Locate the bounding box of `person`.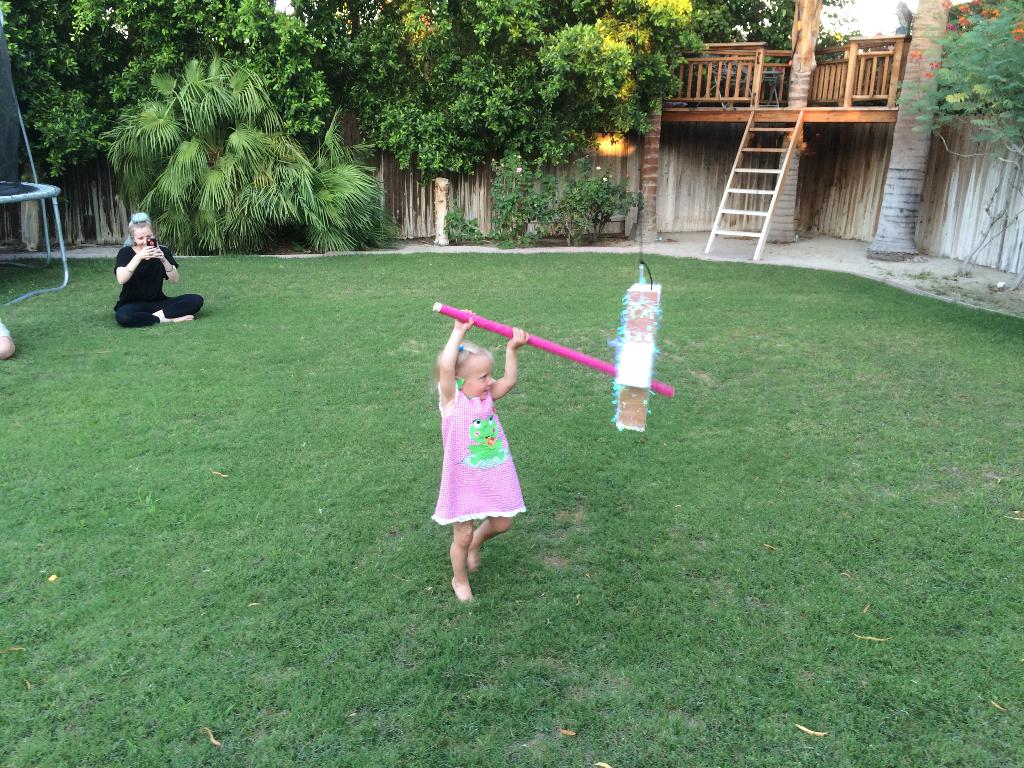
Bounding box: detection(428, 307, 530, 600).
